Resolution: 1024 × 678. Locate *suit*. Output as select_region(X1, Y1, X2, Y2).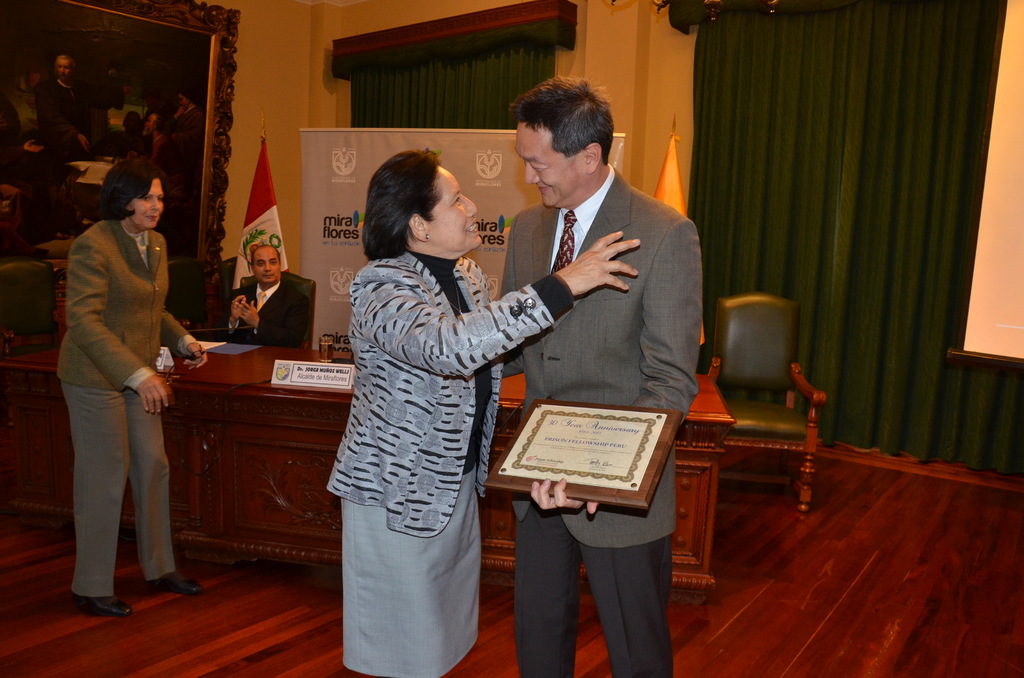
select_region(497, 172, 700, 674).
